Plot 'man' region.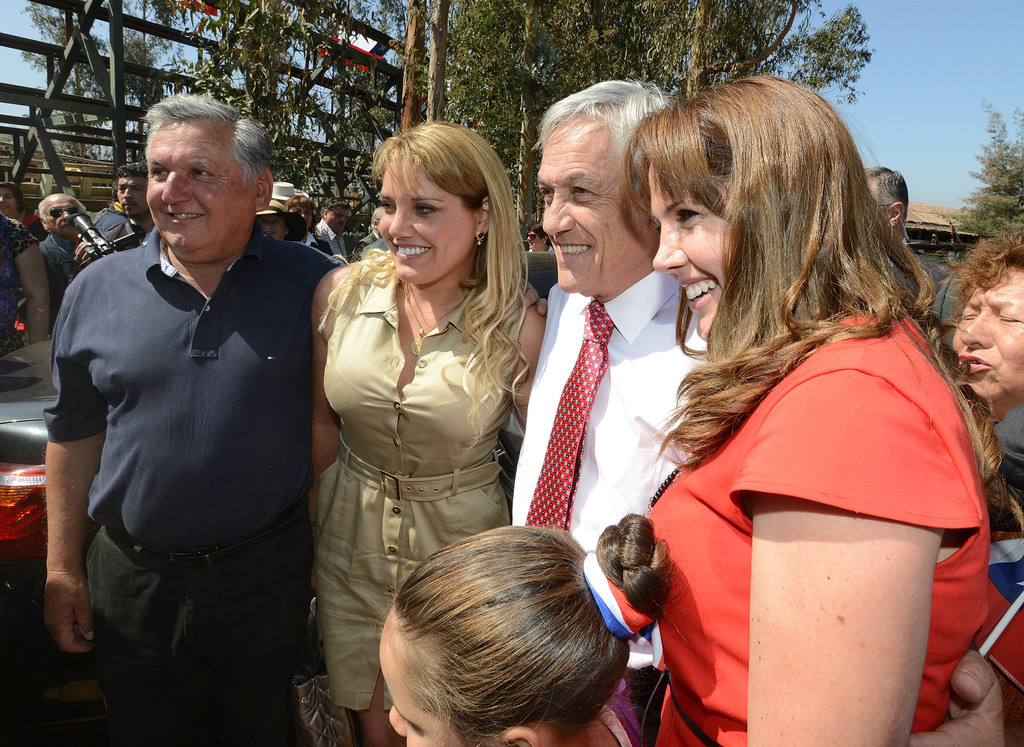
Plotted at x1=72 y1=159 x2=154 y2=266.
